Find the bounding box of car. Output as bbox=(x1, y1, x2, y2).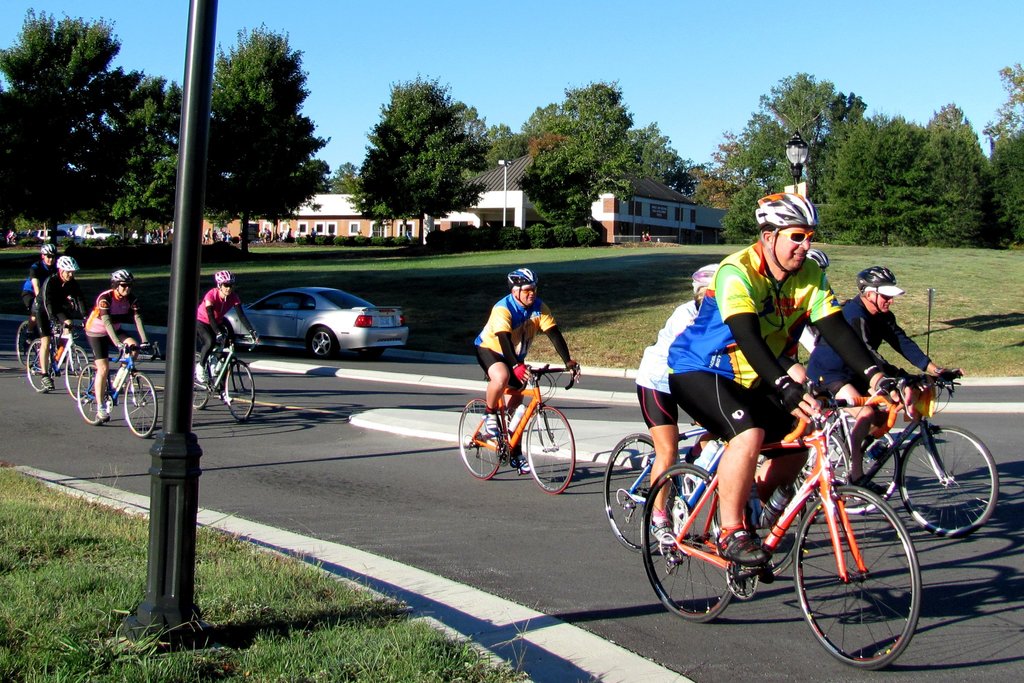
bbox=(37, 228, 68, 240).
